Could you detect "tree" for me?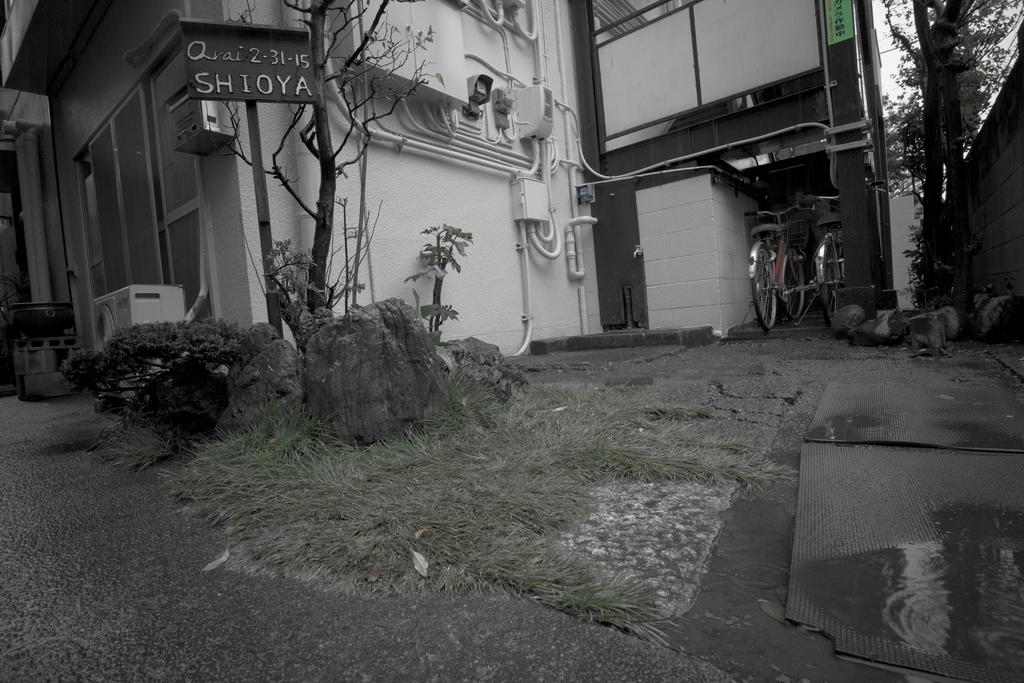
Detection result: region(880, 0, 1023, 323).
